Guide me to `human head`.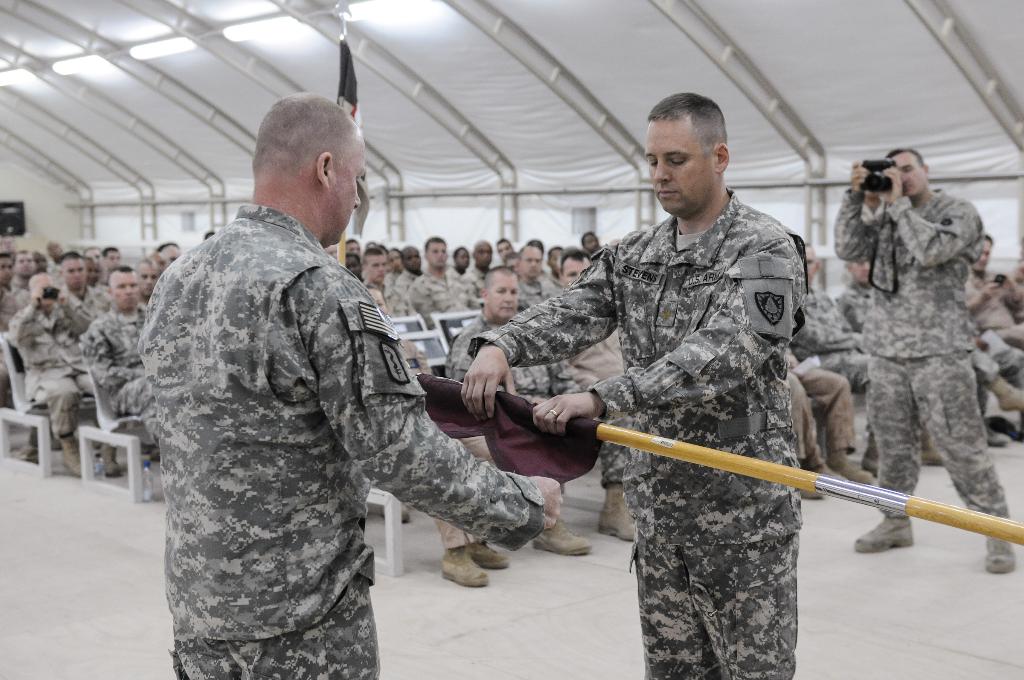
Guidance: [x1=202, y1=227, x2=215, y2=241].
